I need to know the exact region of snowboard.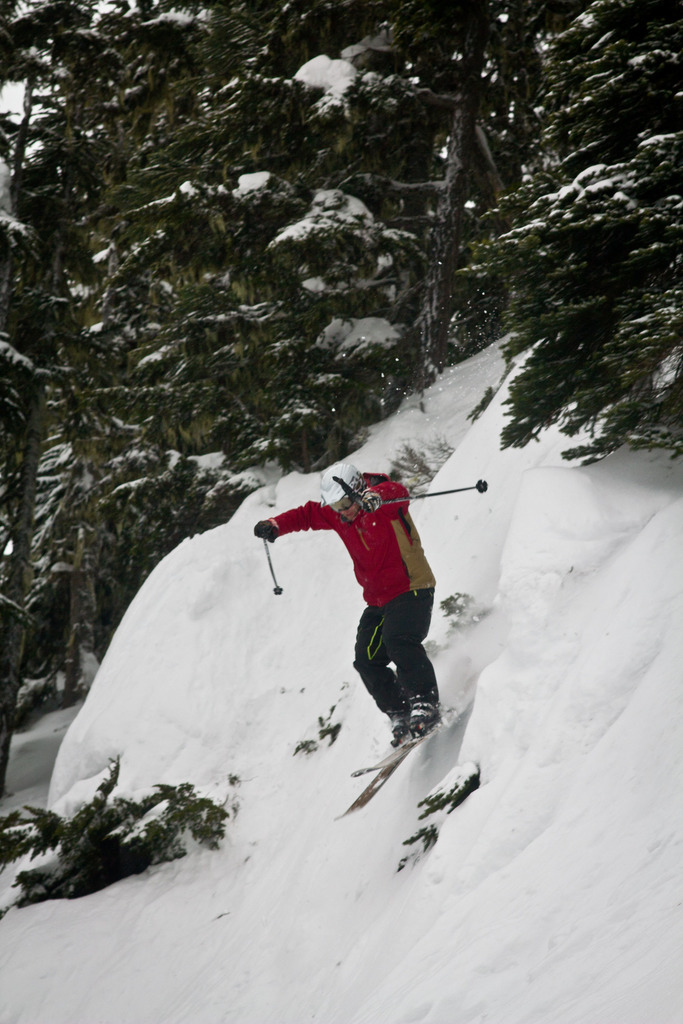
Region: x1=334 y1=760 x2=404 y2=819.
